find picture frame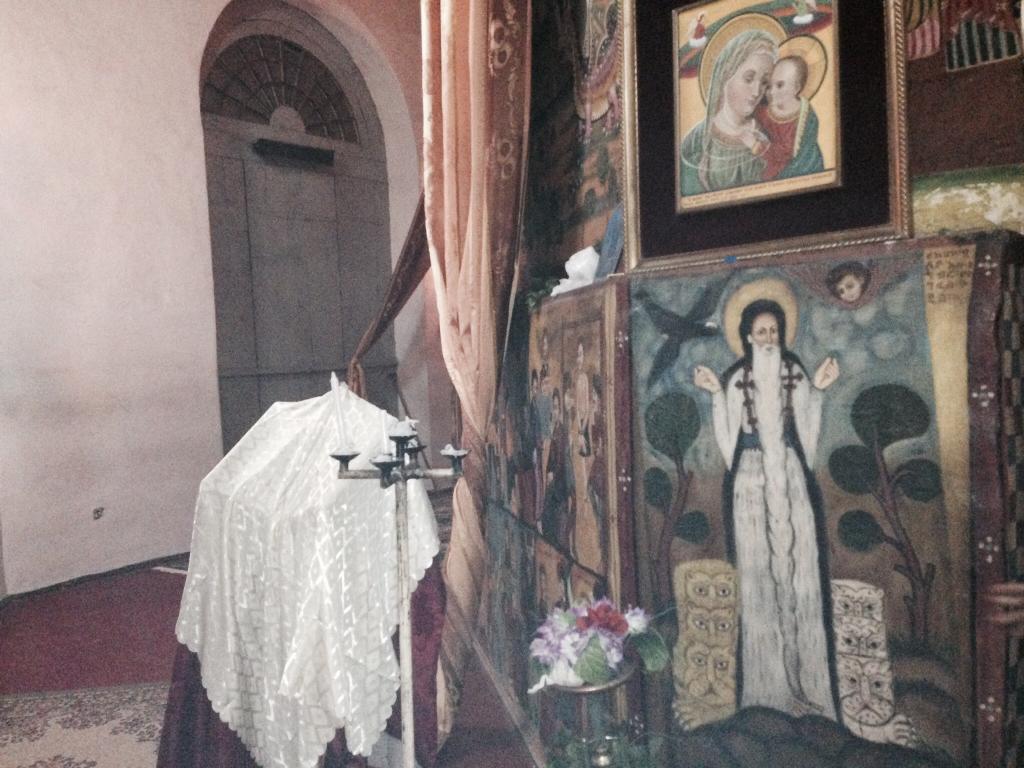
box=[529, 270, 642, 737]
